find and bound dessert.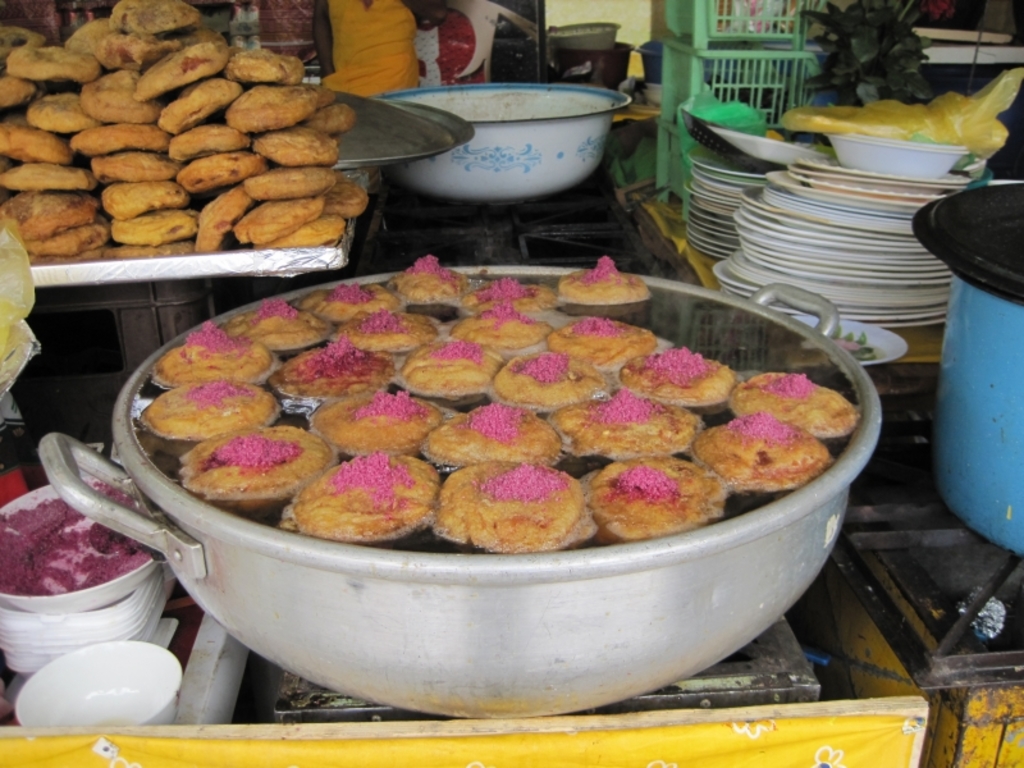
Bound: [left=399, top=337, right=502, bottom=394].
